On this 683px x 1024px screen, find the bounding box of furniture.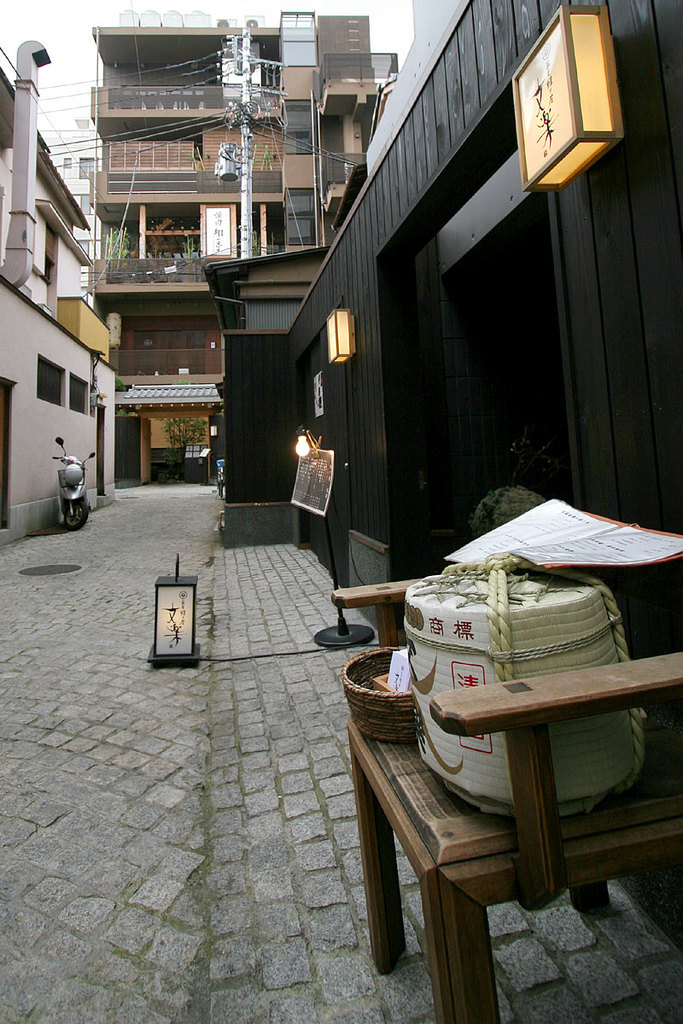
Bounding box: bbox=(330, 540, 682, 1023).
